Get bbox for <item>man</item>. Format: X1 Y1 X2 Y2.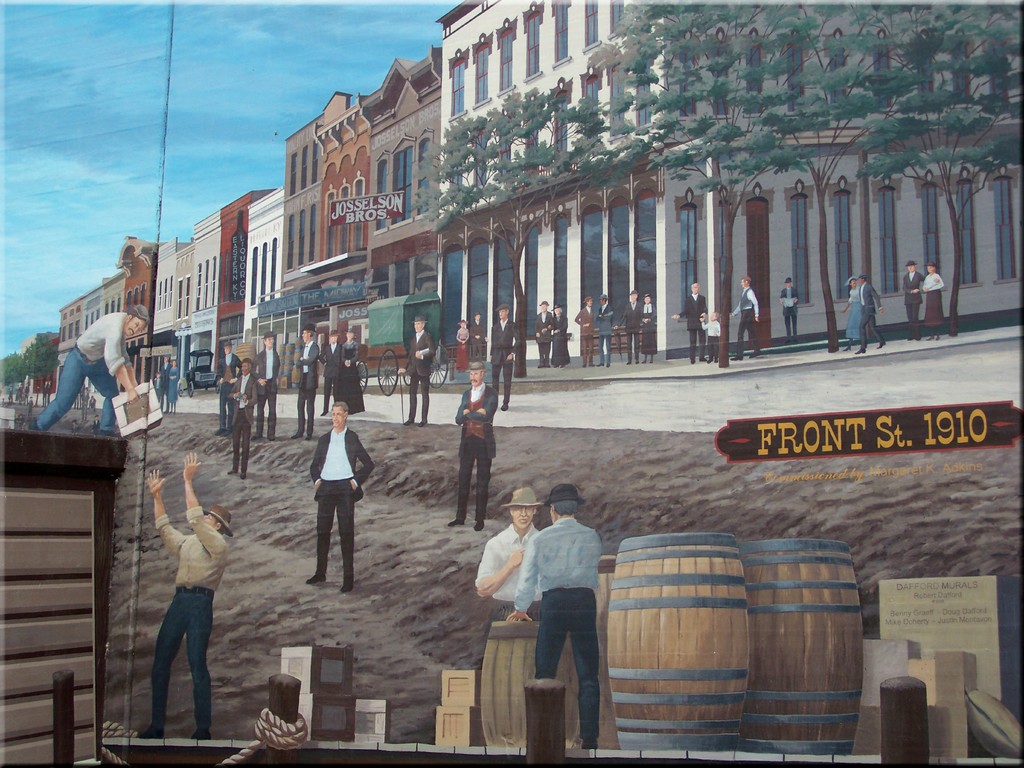
447 359 501 531.
